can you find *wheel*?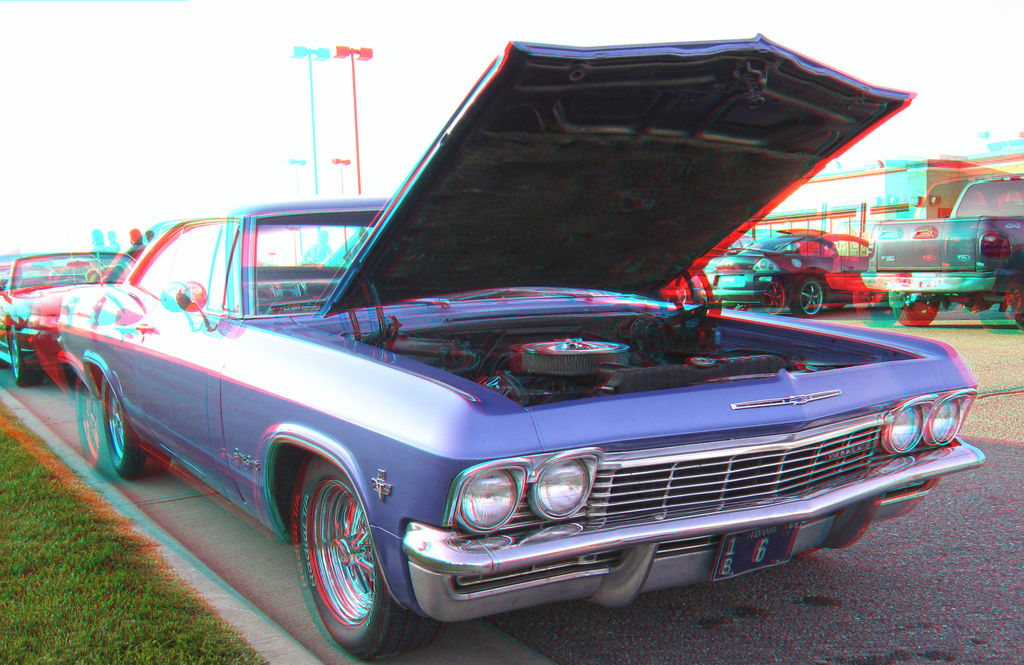
Yes, bounding box: locate(11, 324, 42, 387).
